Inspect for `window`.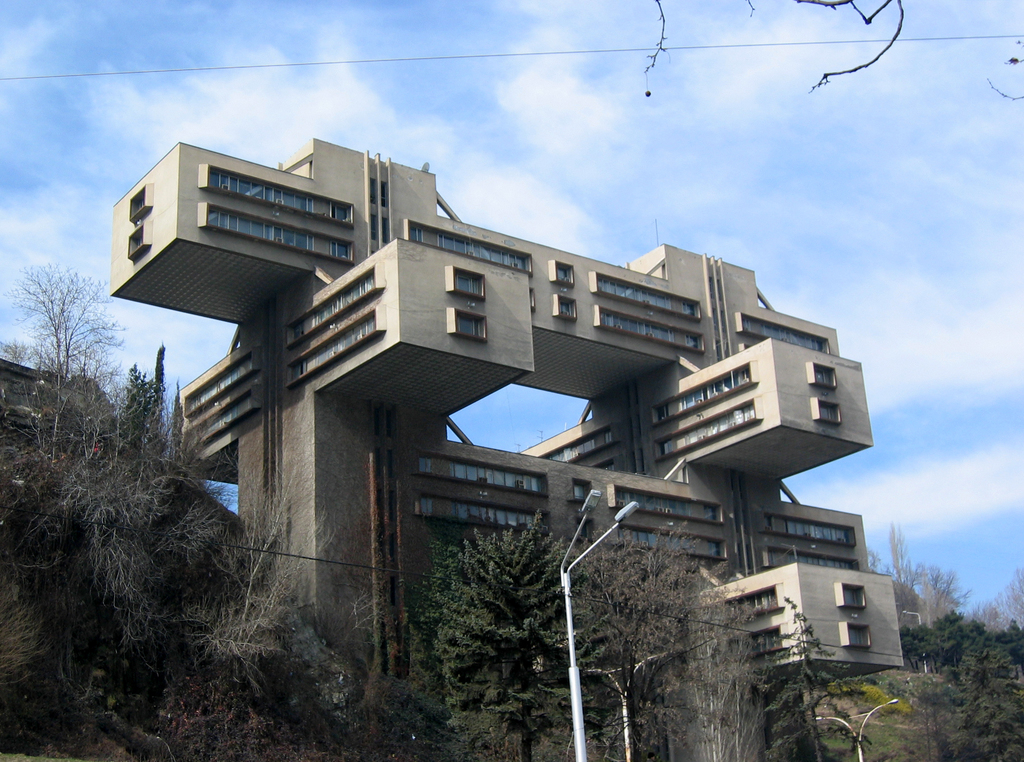
Inspection: (449, 264, 486, 294).
